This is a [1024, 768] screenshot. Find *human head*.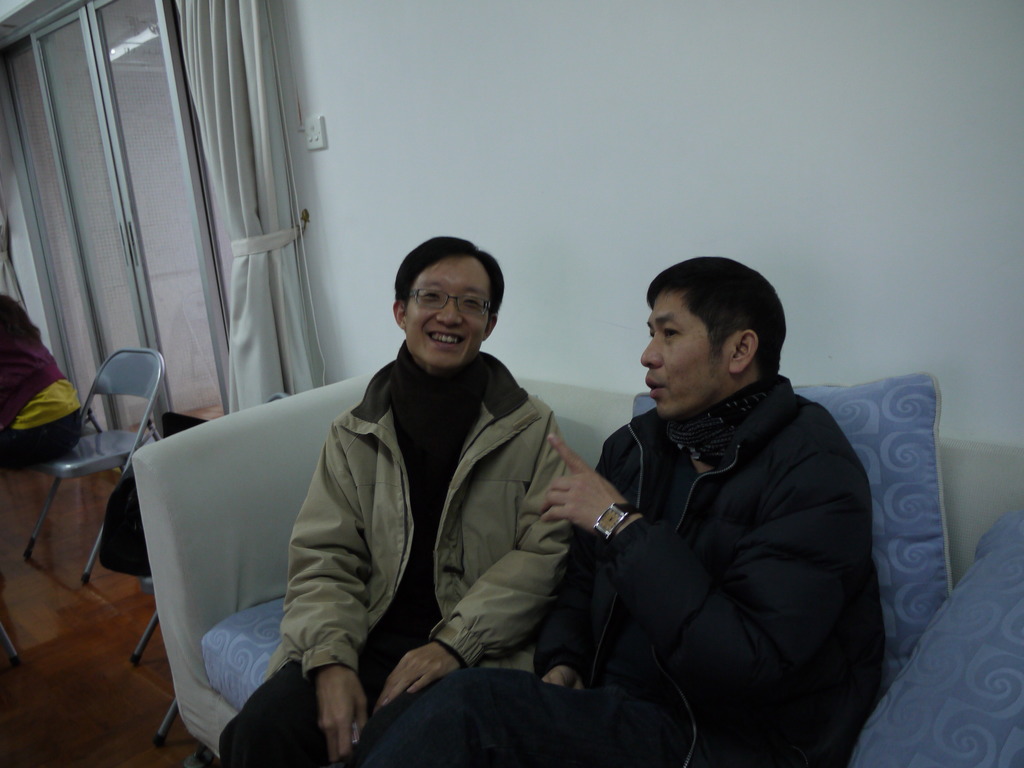
Bounding box: BBox(374, 227, 520, 372).
